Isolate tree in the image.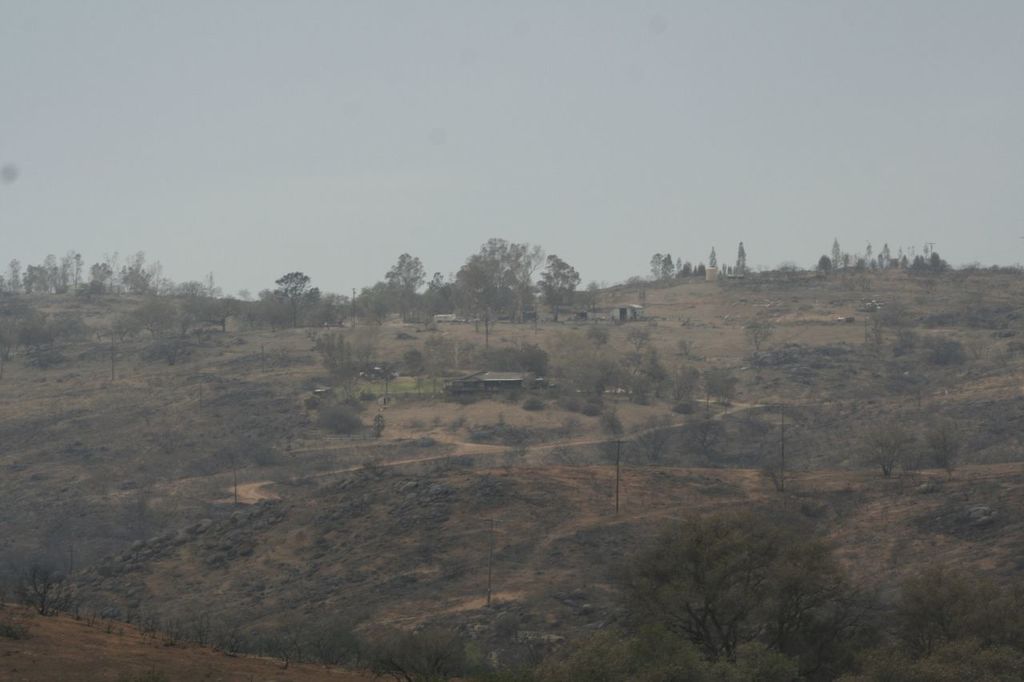
Isolated region: x1=181, y1=281, x2=215, y2=317.
